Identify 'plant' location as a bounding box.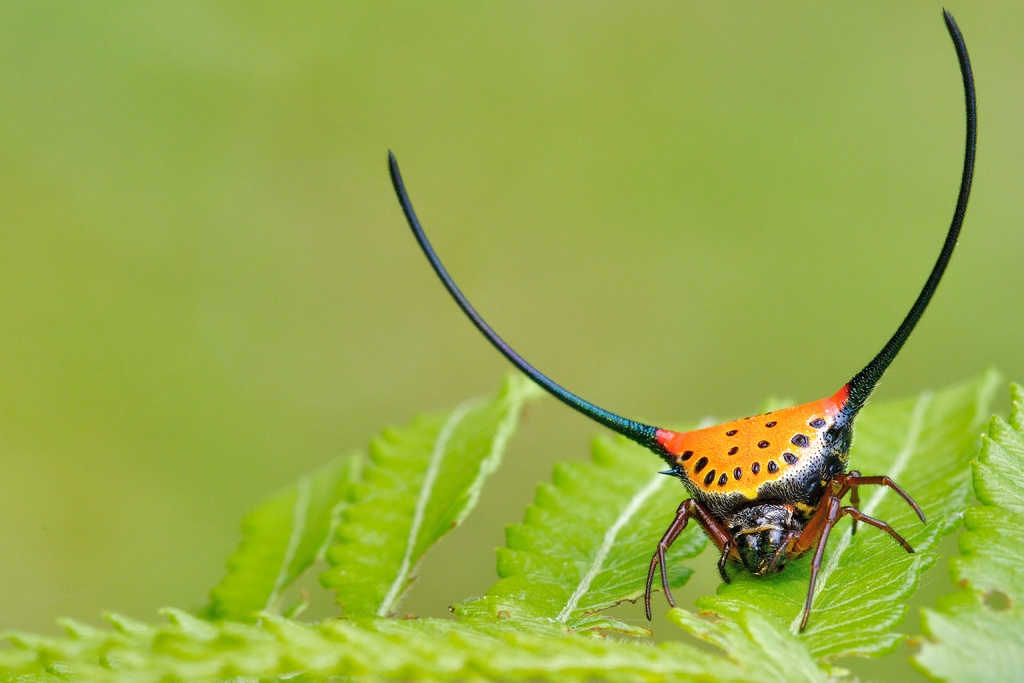
{"left": 0, "top": 365, "right": 1023, "bottom": 682}.
